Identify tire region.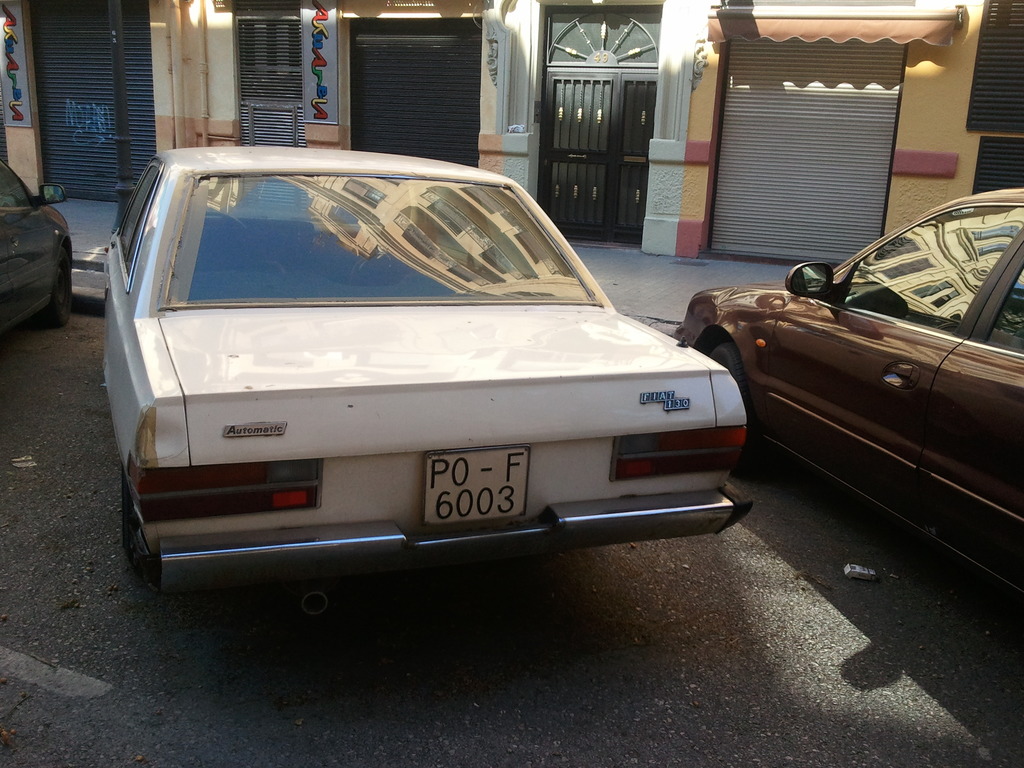
Region: crop(122, 470, 136, 552).
